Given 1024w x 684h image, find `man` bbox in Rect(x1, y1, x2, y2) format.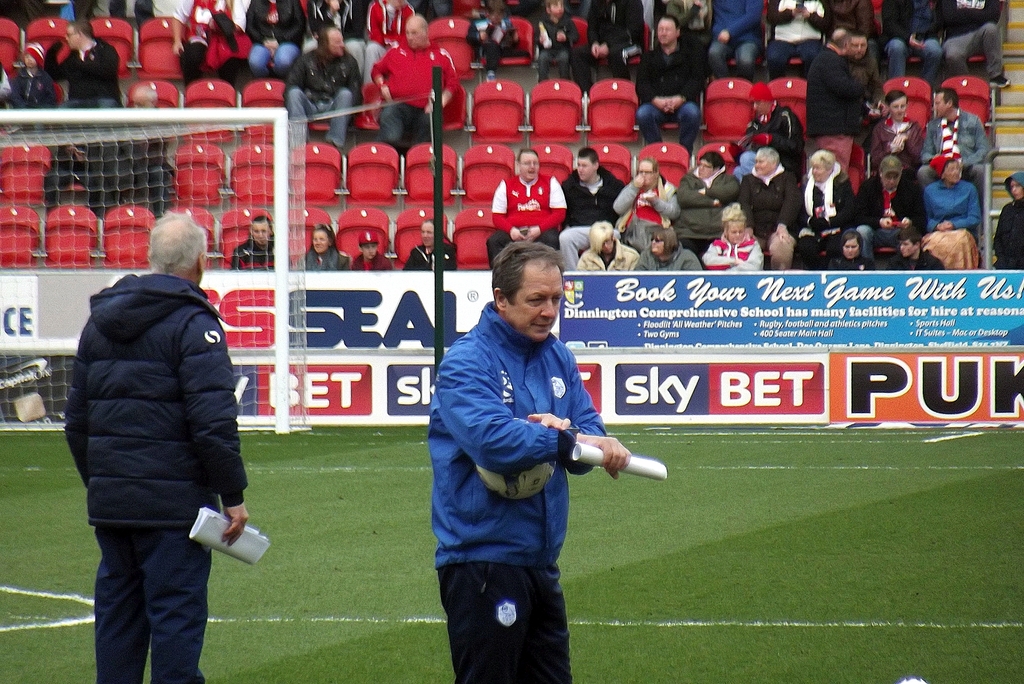
Rect(851, 29, 884, 156).
